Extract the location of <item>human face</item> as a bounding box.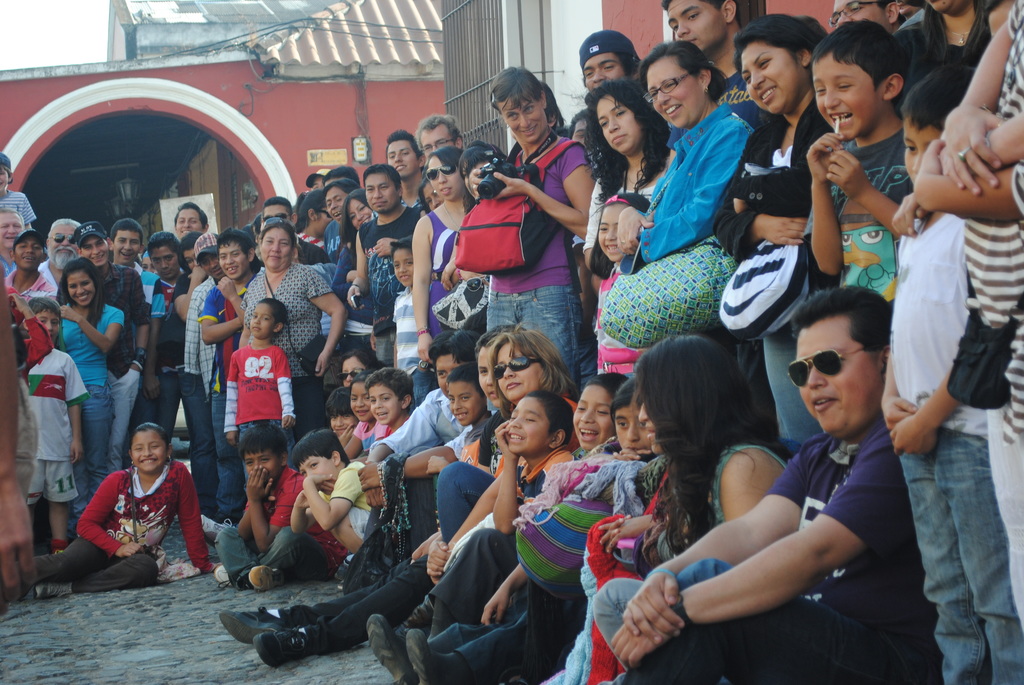
(left=128, top=430, right=166, bottom=469).
